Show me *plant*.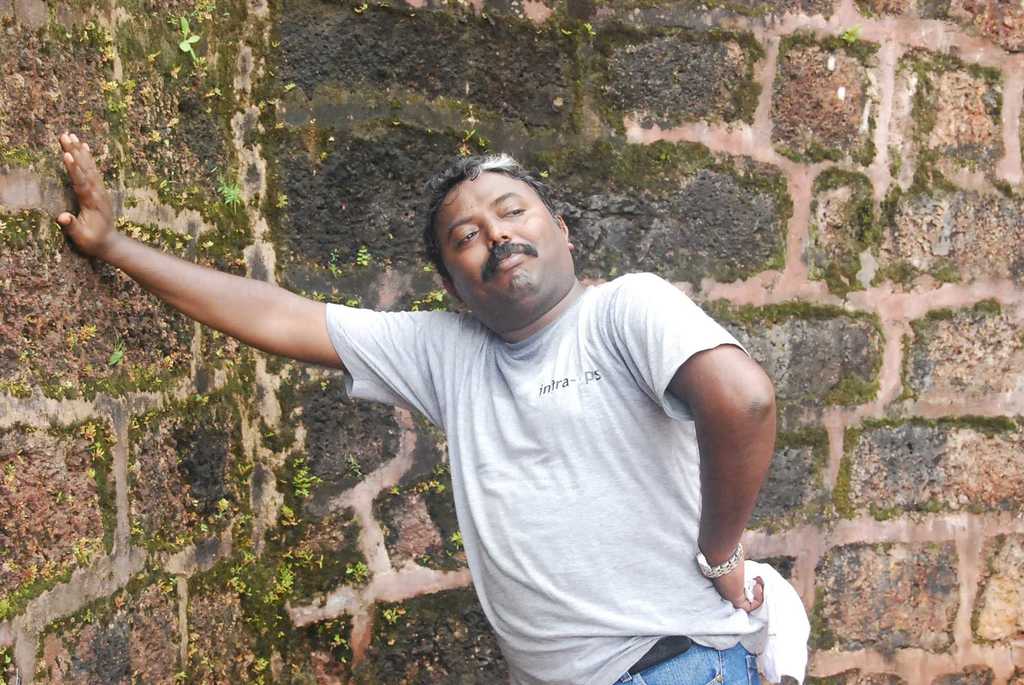
*plant* is here: Rect(201, 239, 214, 256).
